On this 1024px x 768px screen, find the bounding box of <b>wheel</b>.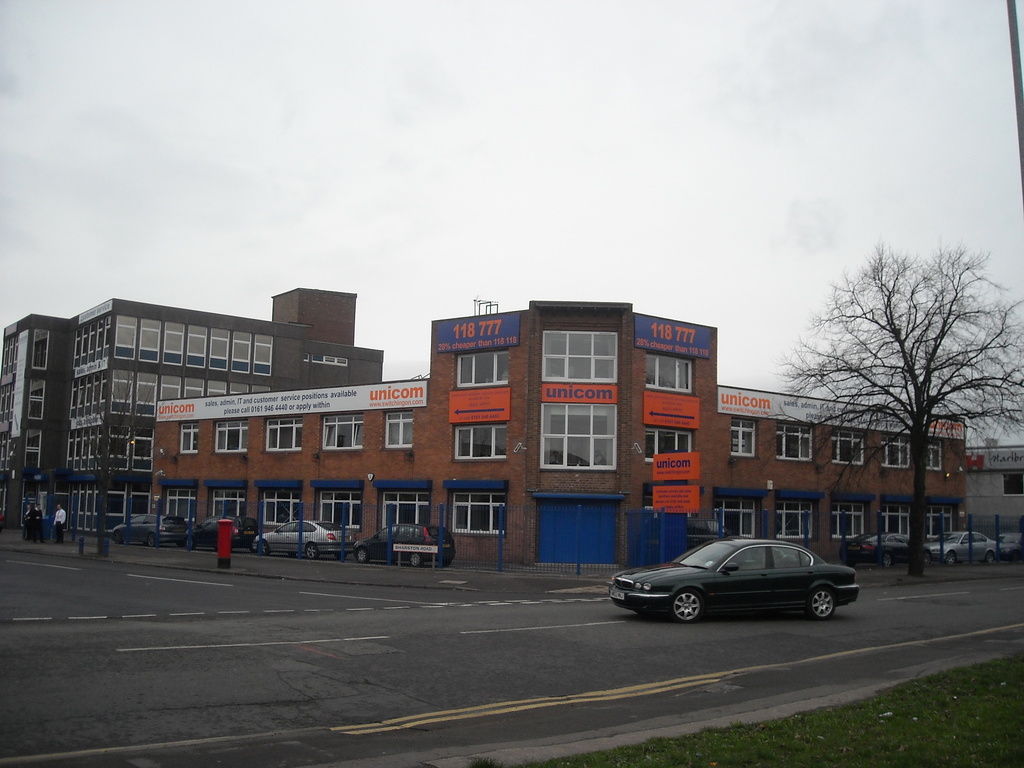
Bounding box: (671,587,705,626).
